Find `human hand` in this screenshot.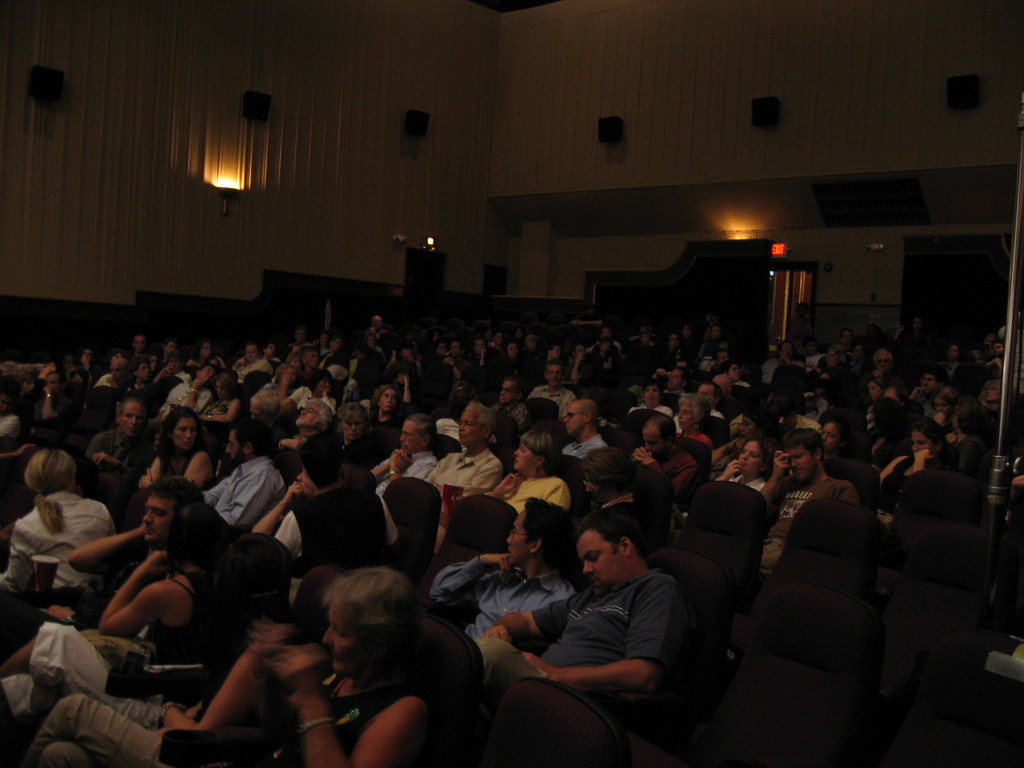
The bounding box for `human hand` is bbox=[275, 646, 319, 704].
